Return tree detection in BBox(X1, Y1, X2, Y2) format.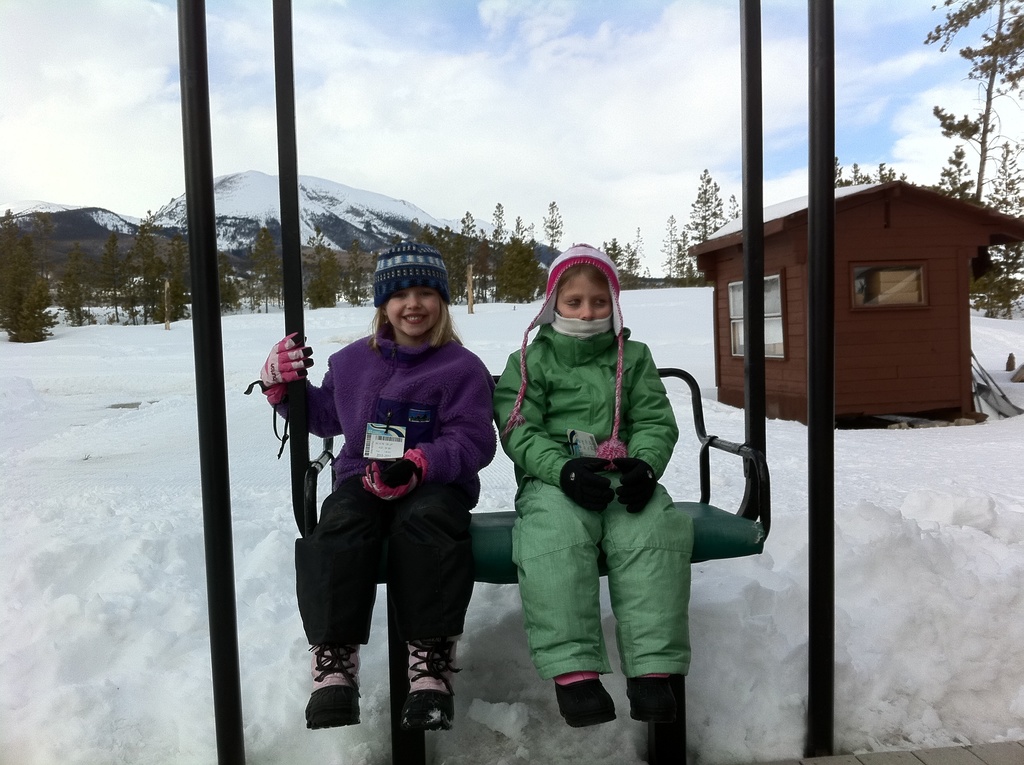
BBox(604, 215, 643, 289).
